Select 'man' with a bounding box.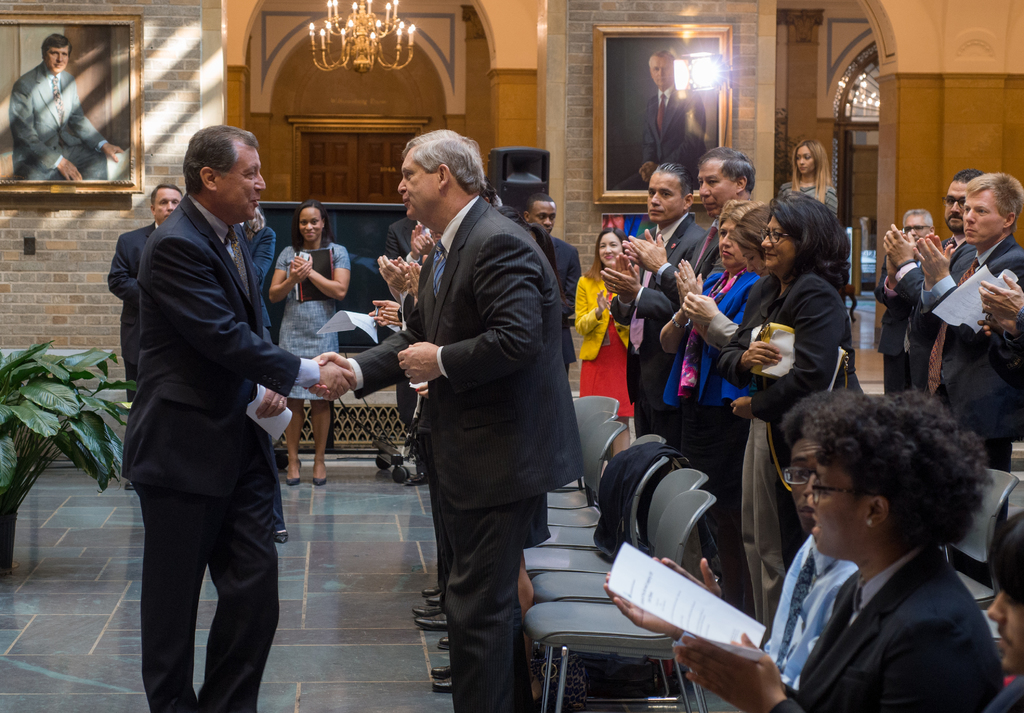
Rect(8, 33, 124, 183).
